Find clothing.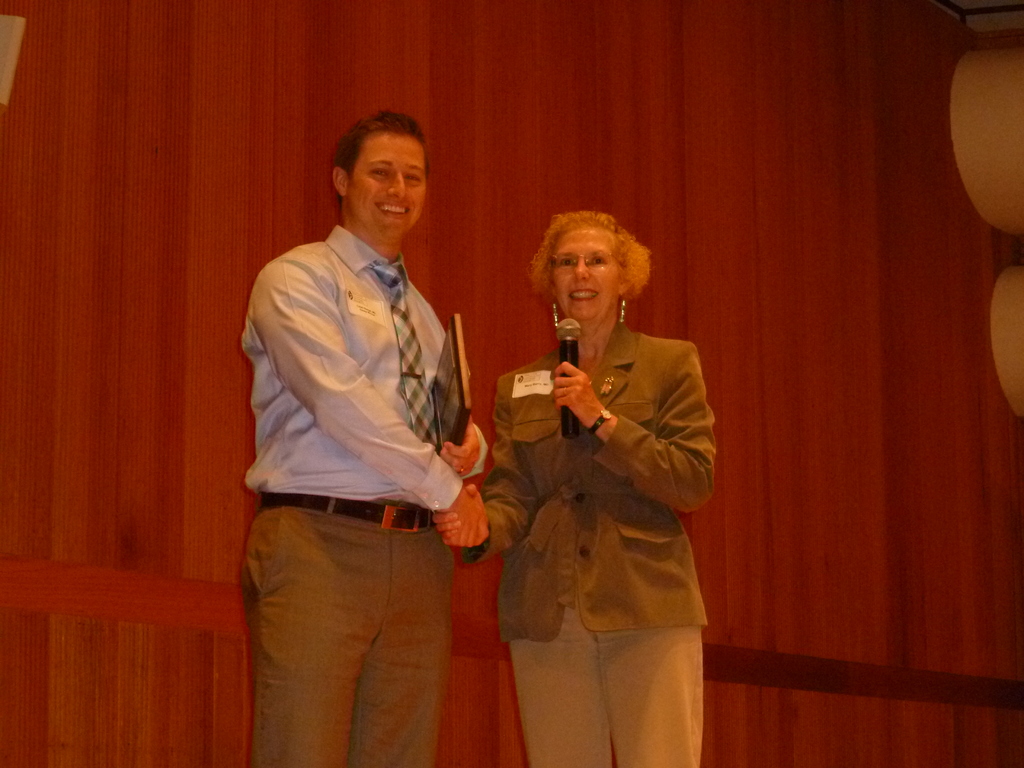
pyautogui.locateOnScreen(471, 324, 745, 760).
